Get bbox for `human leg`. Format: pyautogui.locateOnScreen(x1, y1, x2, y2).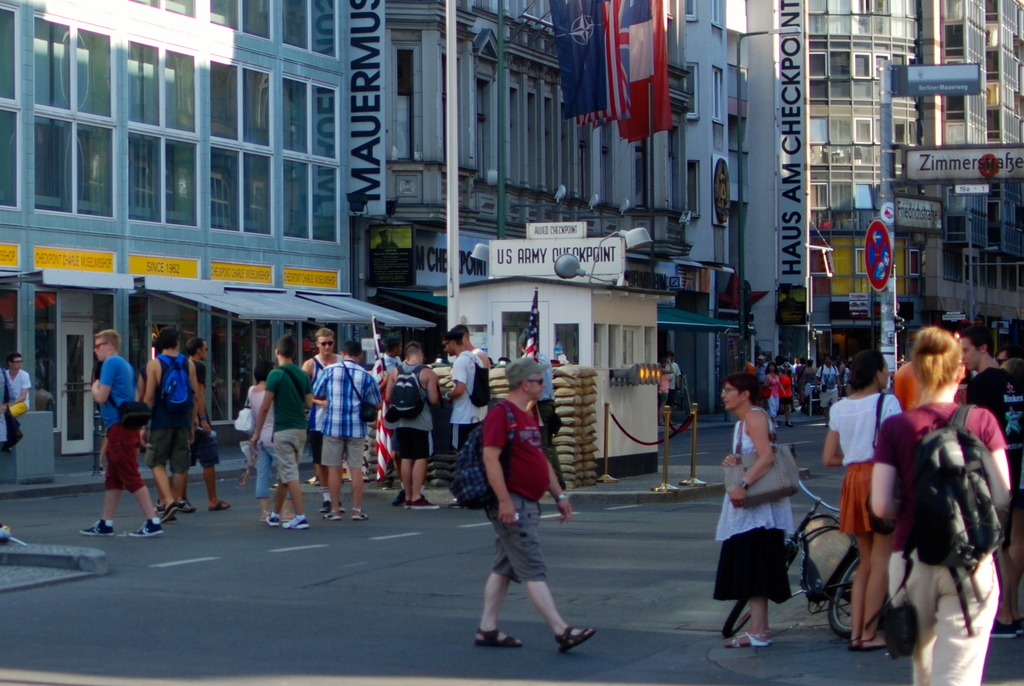
pyautogui.locateOnScreen(344, 441, 364, 509).
